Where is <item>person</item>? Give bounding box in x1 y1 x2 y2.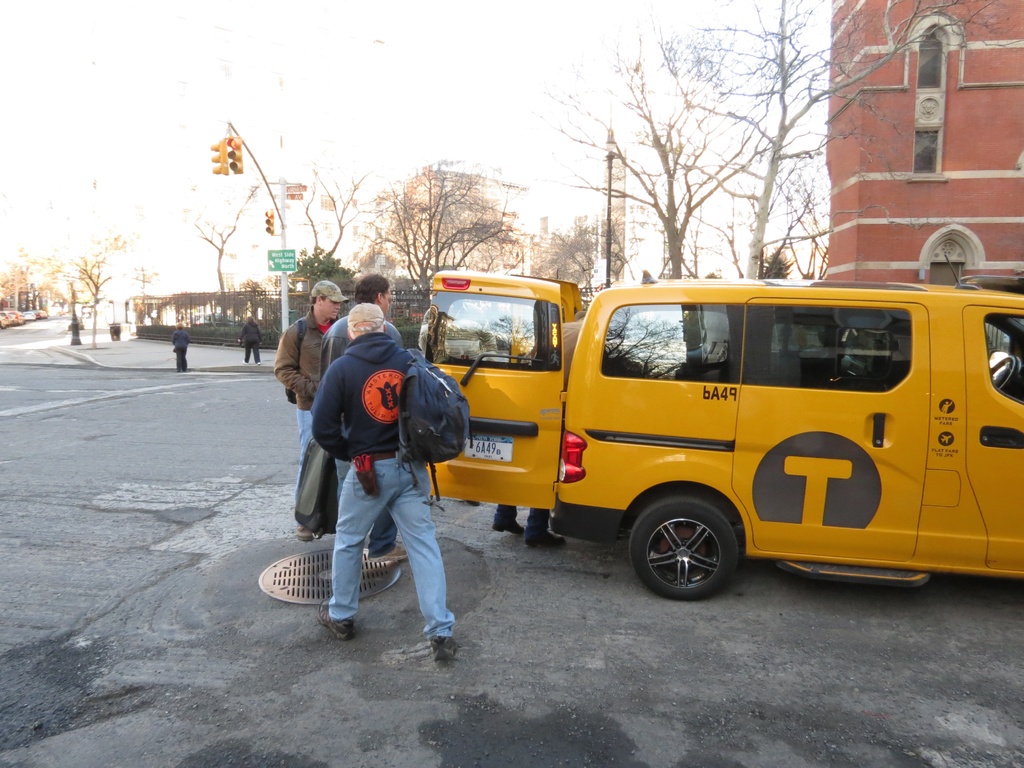
275 284 350 471.
